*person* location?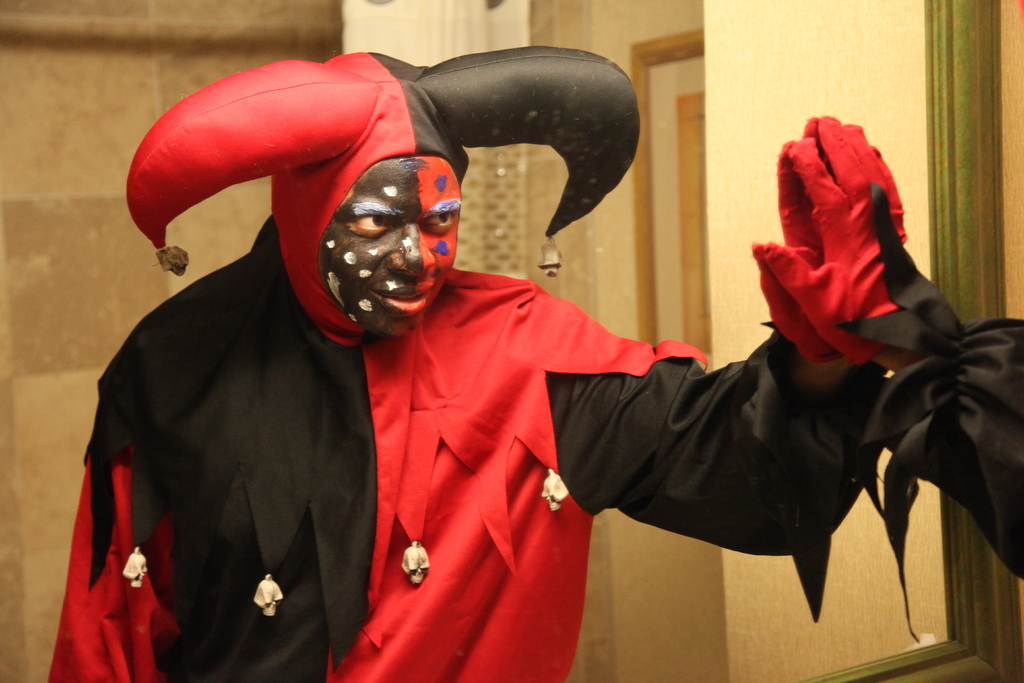
l=47, t=50, r=818, b=682
